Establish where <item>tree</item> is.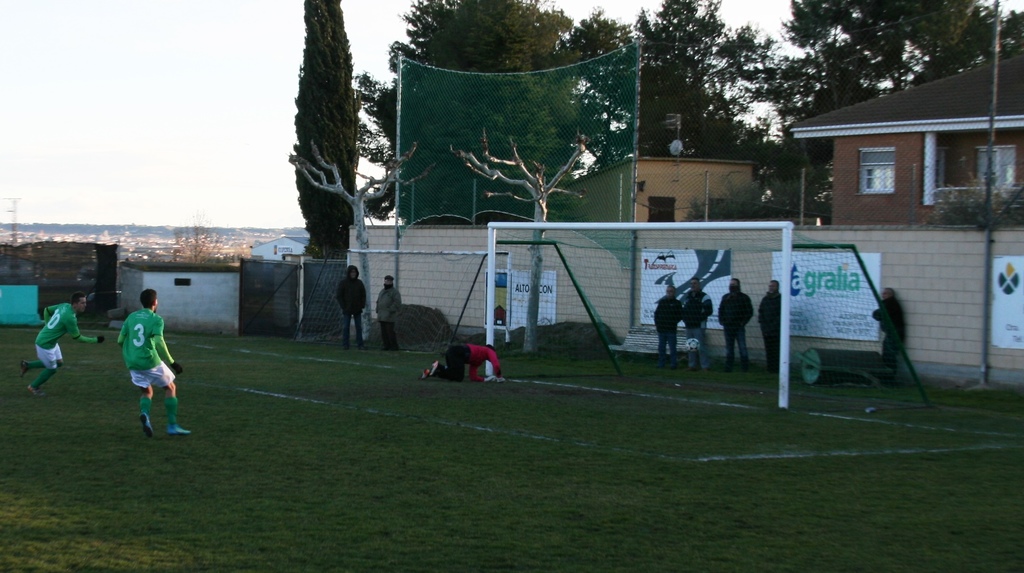
Established at rect(772, 0, 1023, 221).
